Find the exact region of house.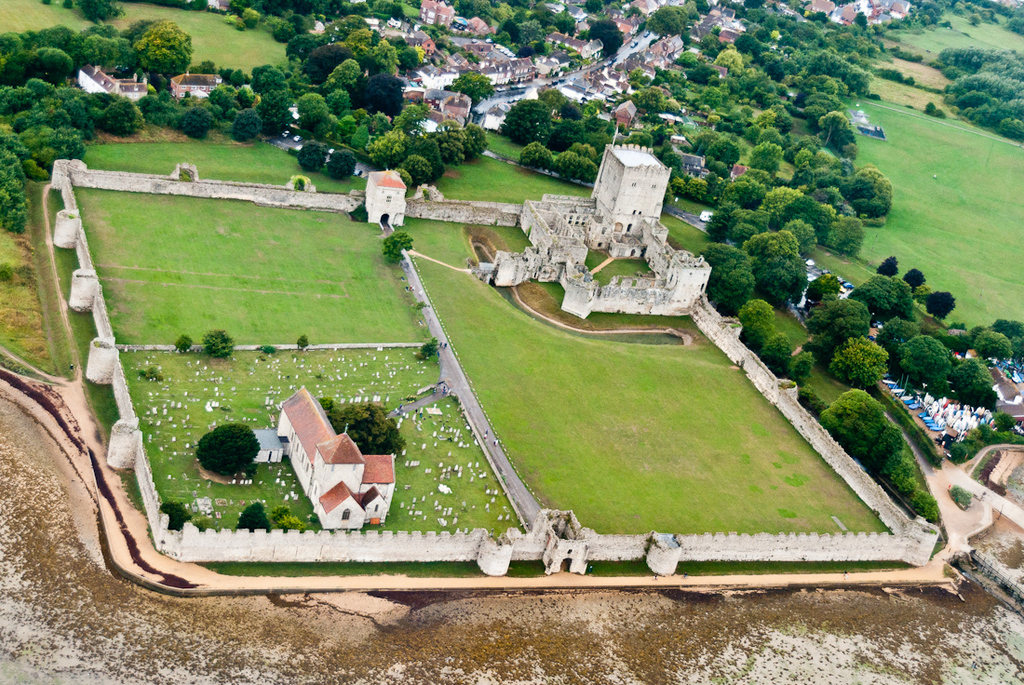
Exact region: 360, 168, 409, 228.
